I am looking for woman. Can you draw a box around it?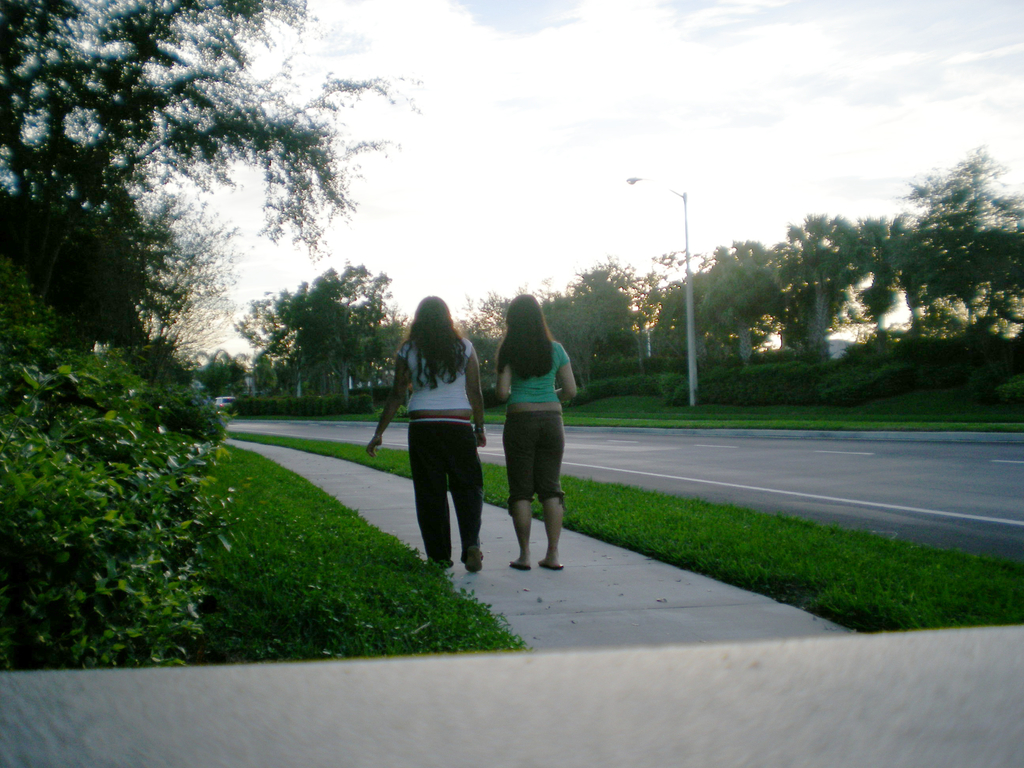
Sure, the bounding box is bbox=(352, 294, 484, 575).
